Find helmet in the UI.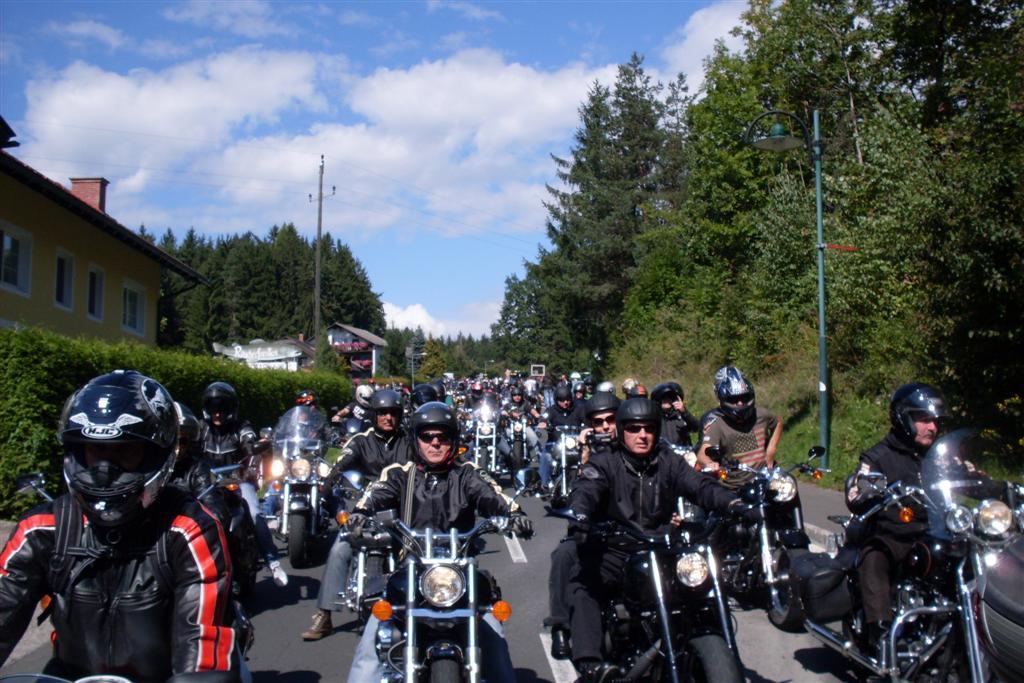
UI element at [left=552, top=387, right=576, bottom=409].
